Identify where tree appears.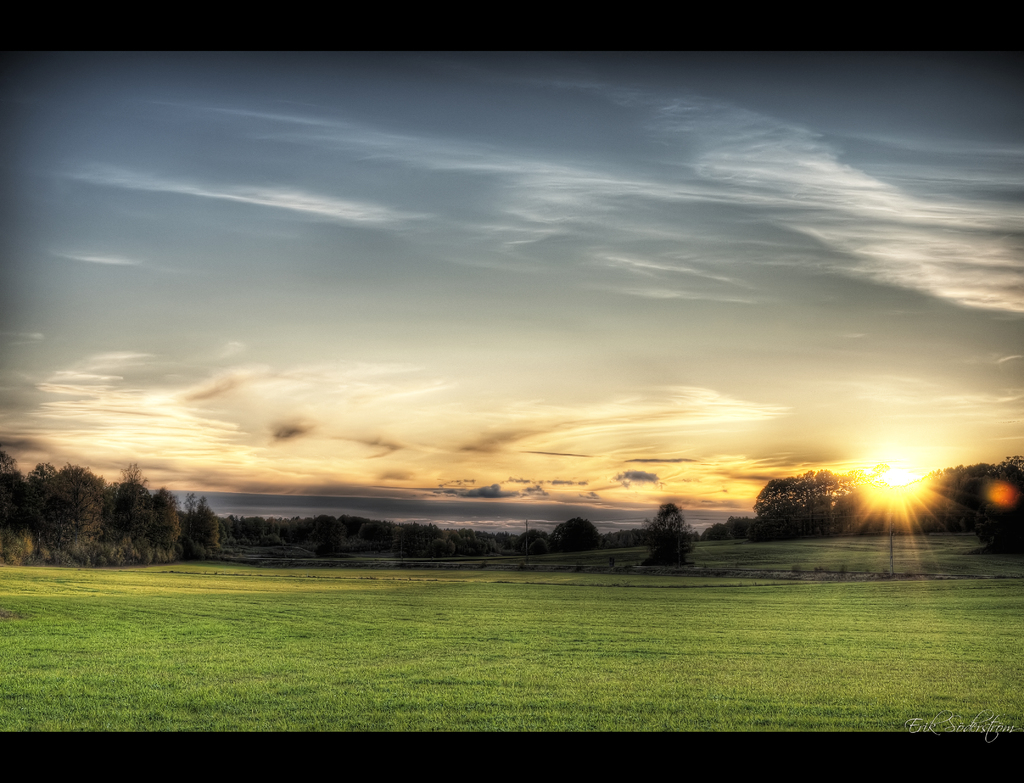
Appears at (799,470,852,531).
